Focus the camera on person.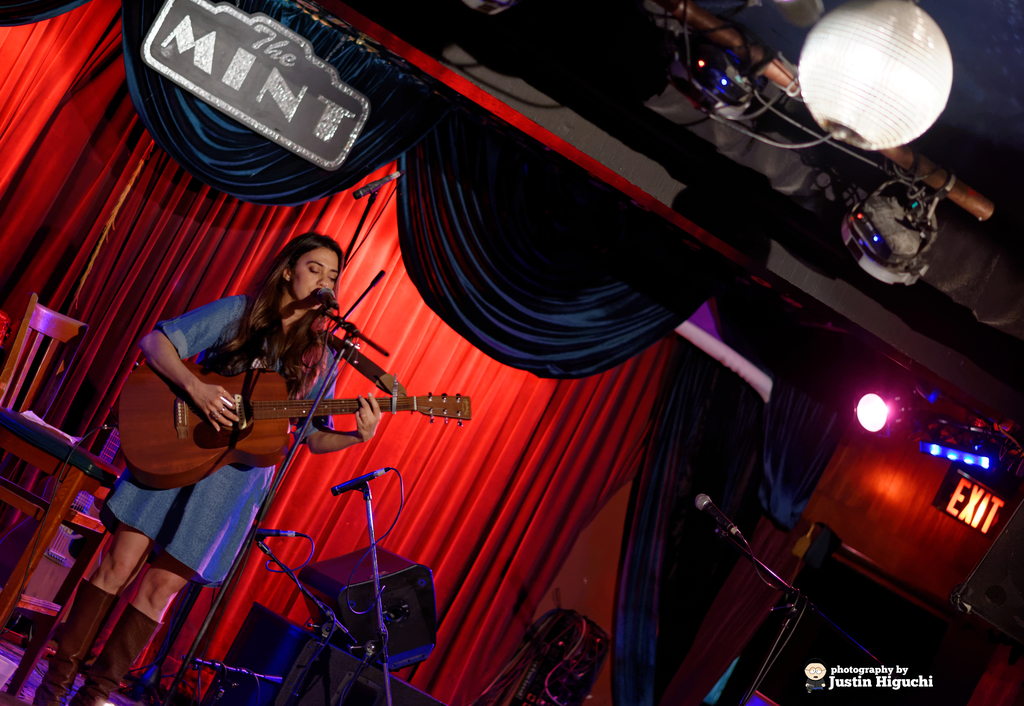
Focus region: bbox=(31, 227, 387, 705).
